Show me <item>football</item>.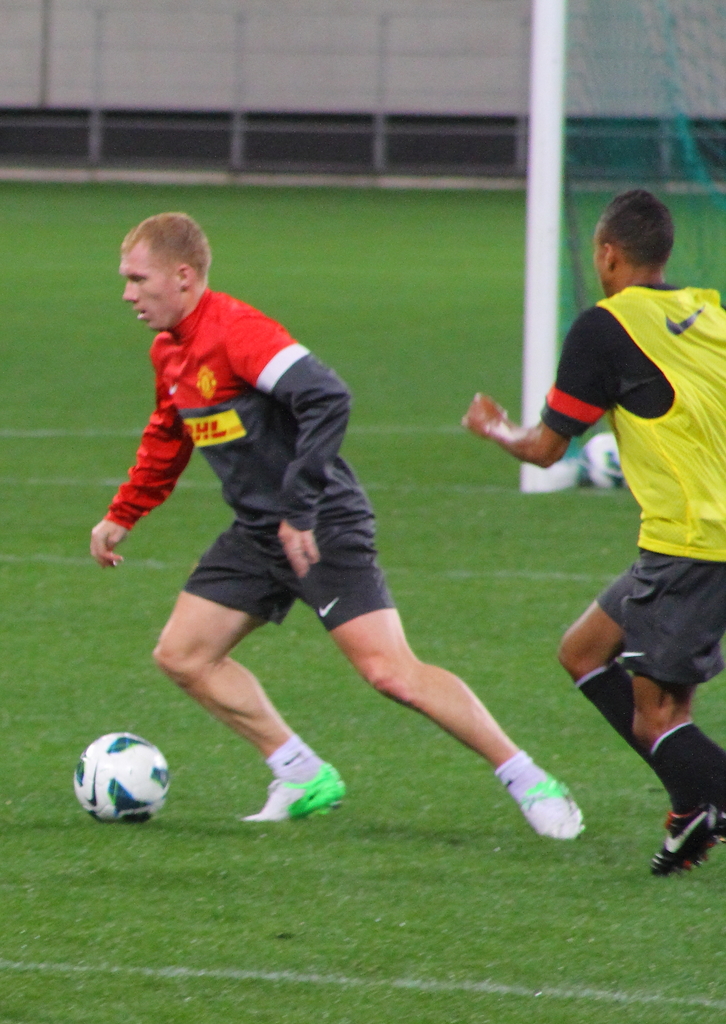
<item>football</item> is here: region(76, 730, 172, 823).
